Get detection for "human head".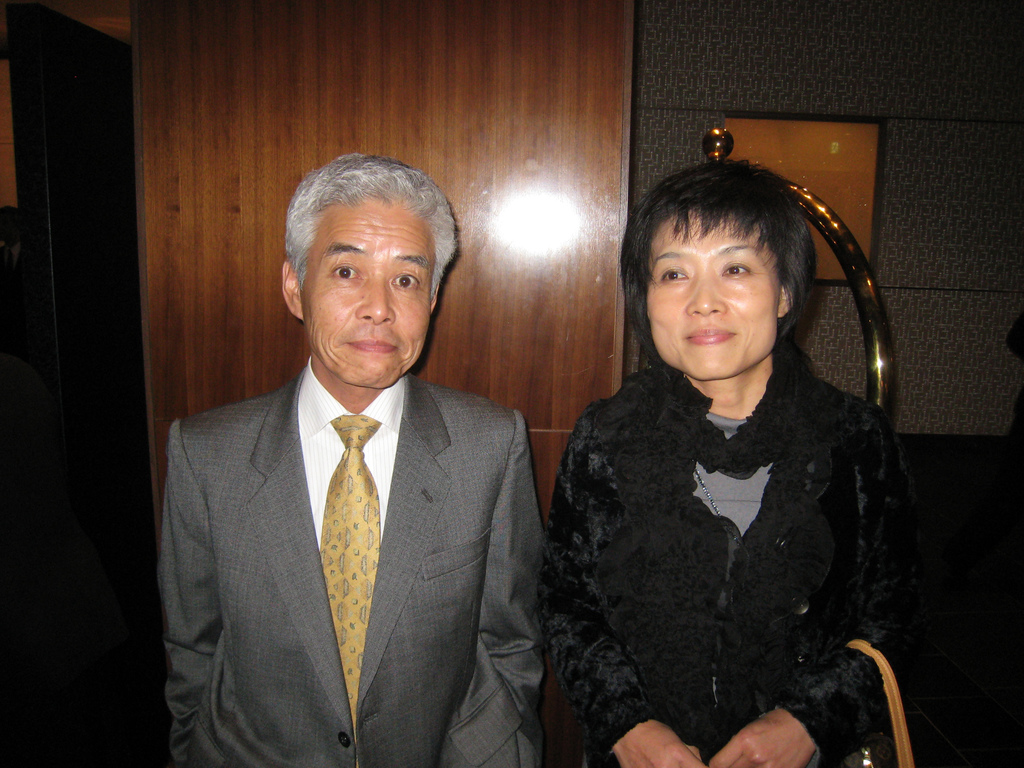
Detection: 268,147,460,363.
